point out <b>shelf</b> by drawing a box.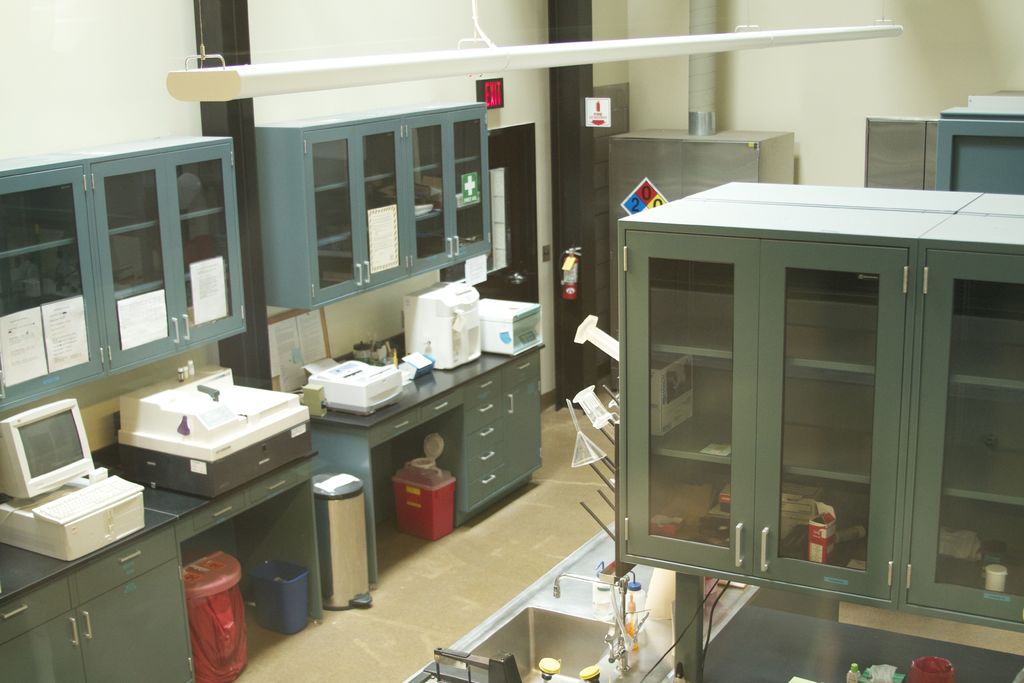
[0, 136, 255, 409].
